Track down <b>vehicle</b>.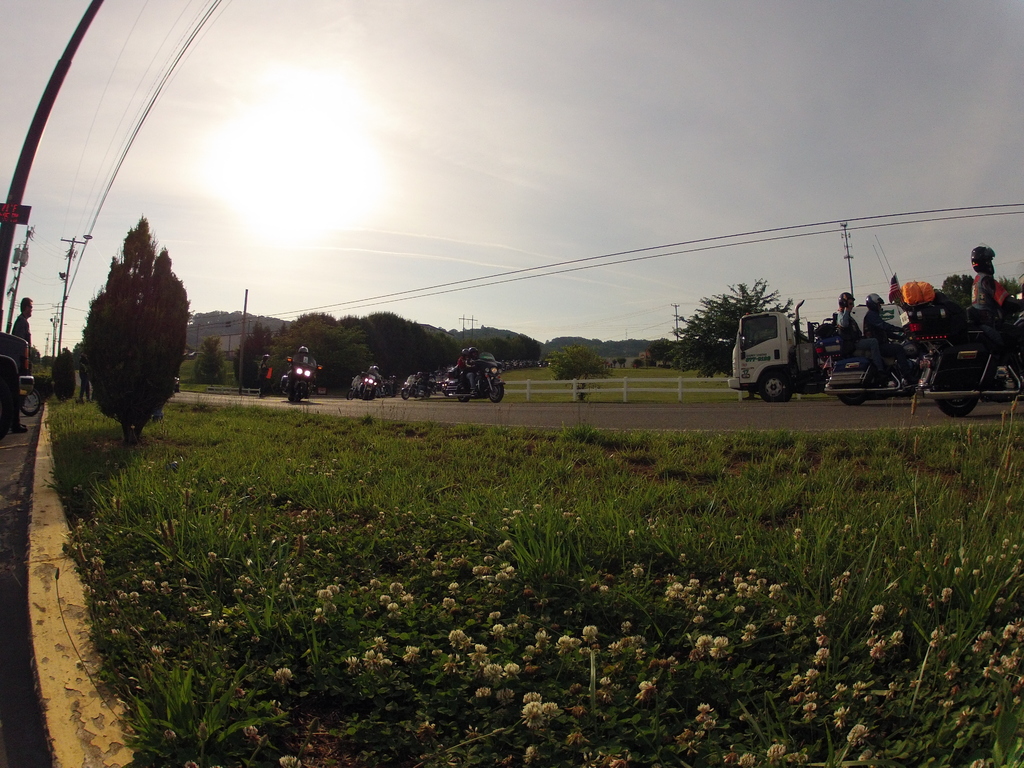
Tracked to x1=896 y1=285 x2=1023 y2=419.
